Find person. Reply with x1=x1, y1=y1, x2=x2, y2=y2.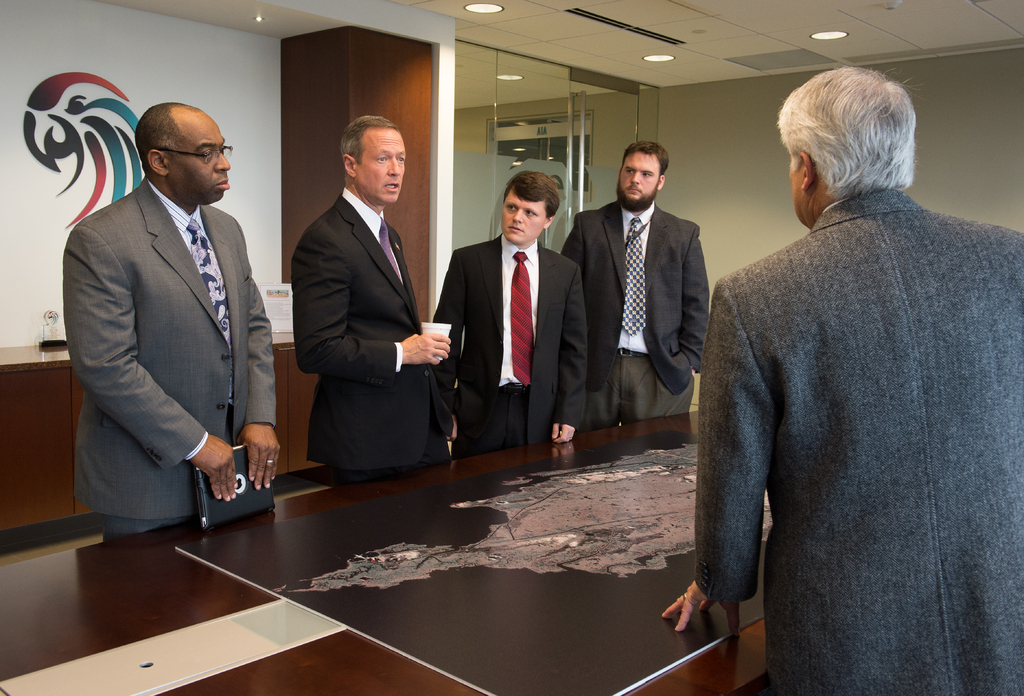
x1=288, y1=117, x2=455, y2=470.
